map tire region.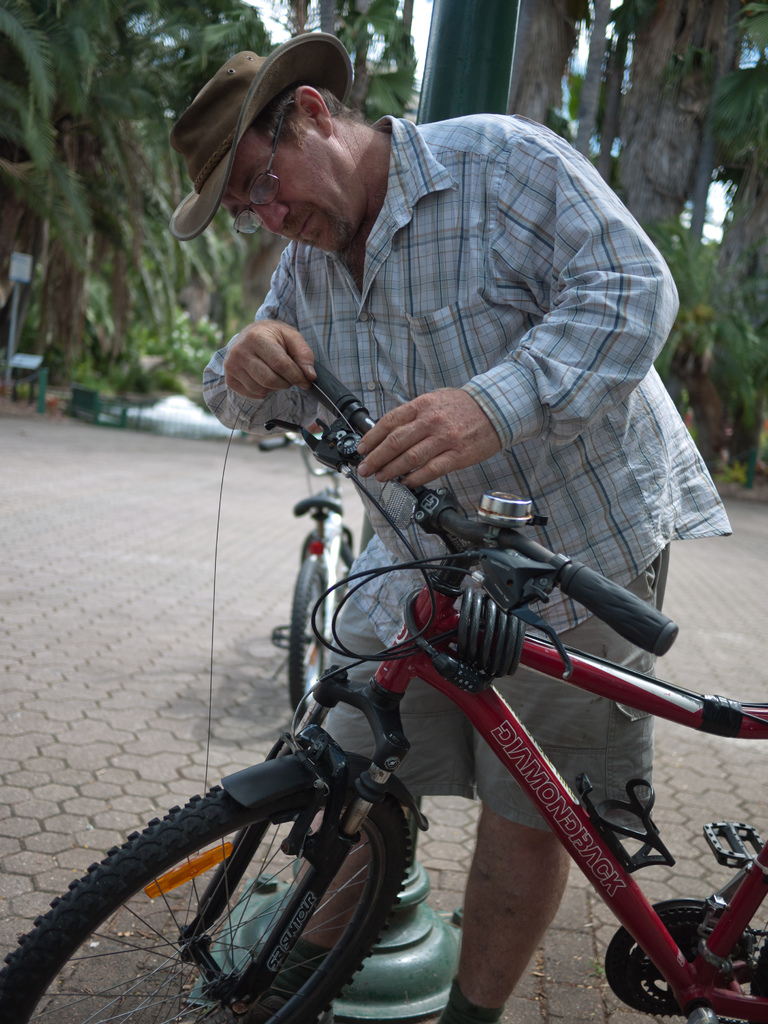
Mapped to region(685, 853, 767, 1023).
